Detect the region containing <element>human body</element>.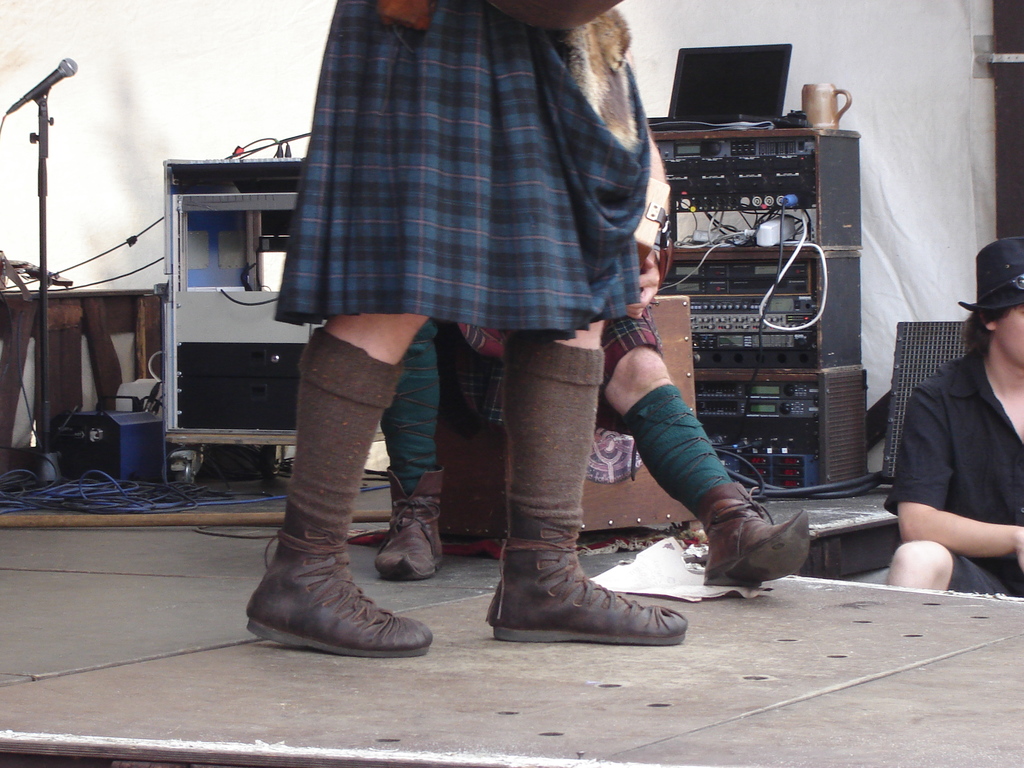
Rect(249, 0, 692, 643).
